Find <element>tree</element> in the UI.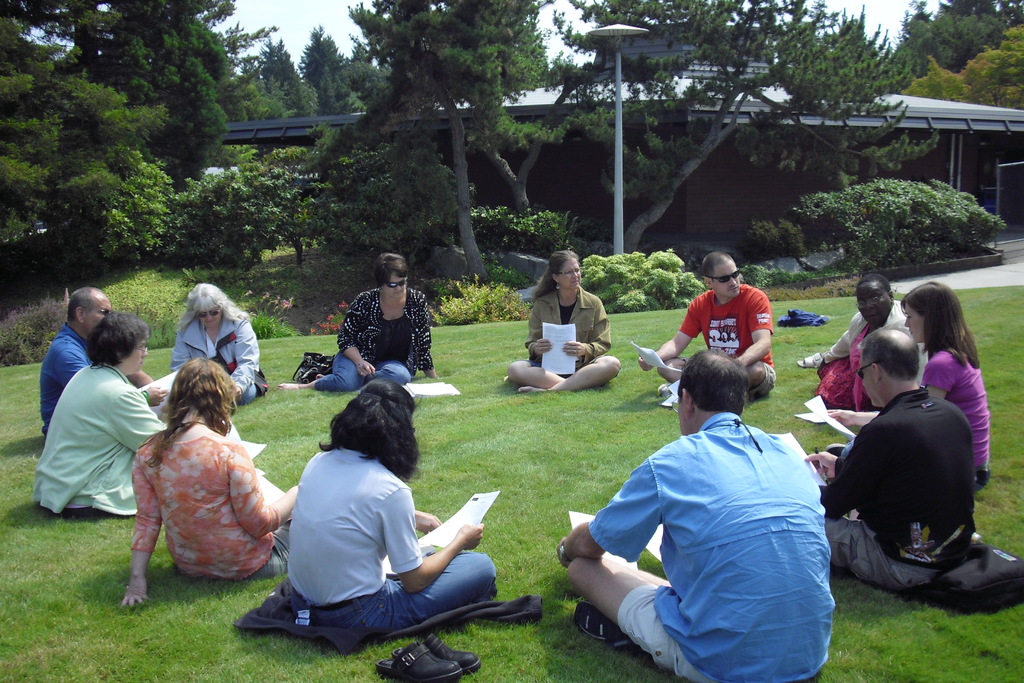
UI element at bbox(423, 0, 621, 215).
